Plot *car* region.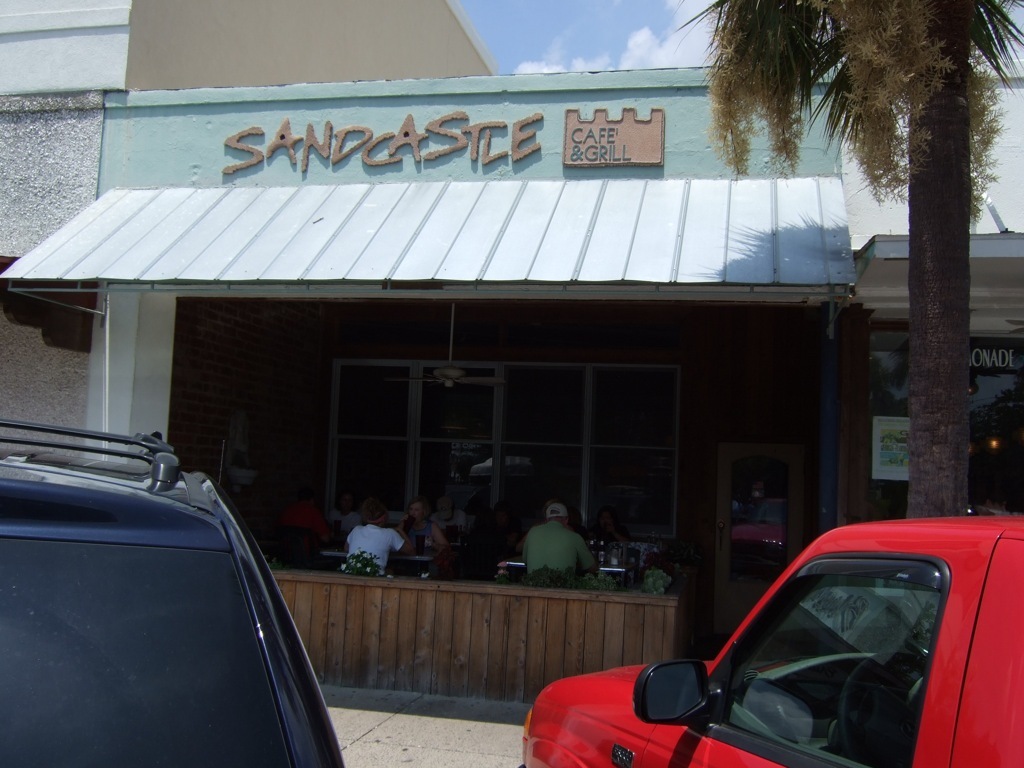
Plotted at [528, 517, 1023, 767].
